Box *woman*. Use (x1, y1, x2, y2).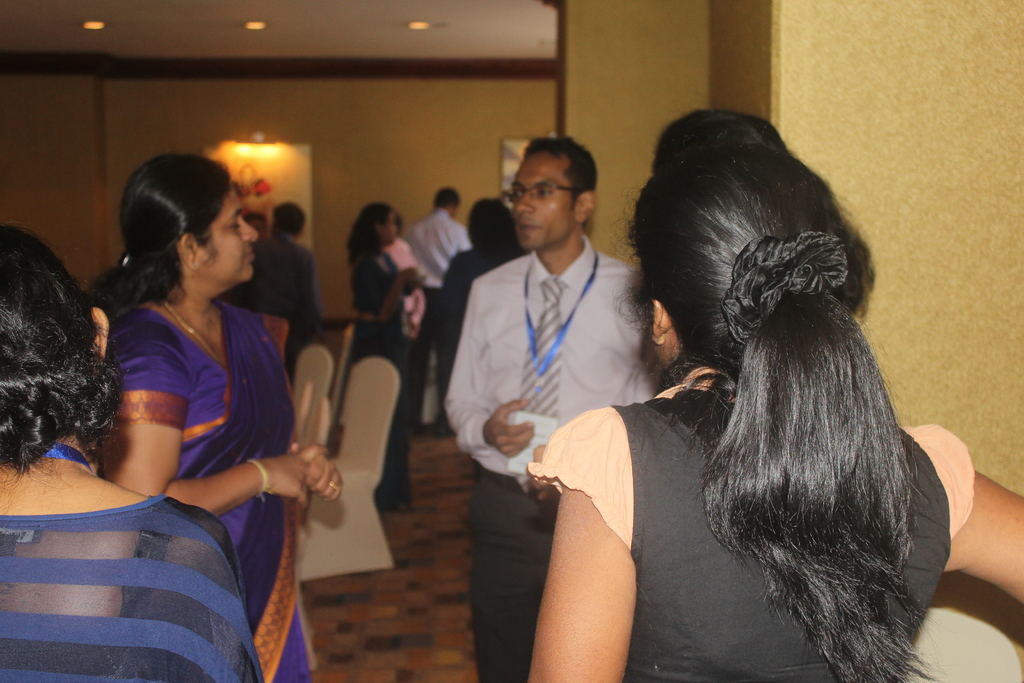
(525, 106, 1023, 682).
